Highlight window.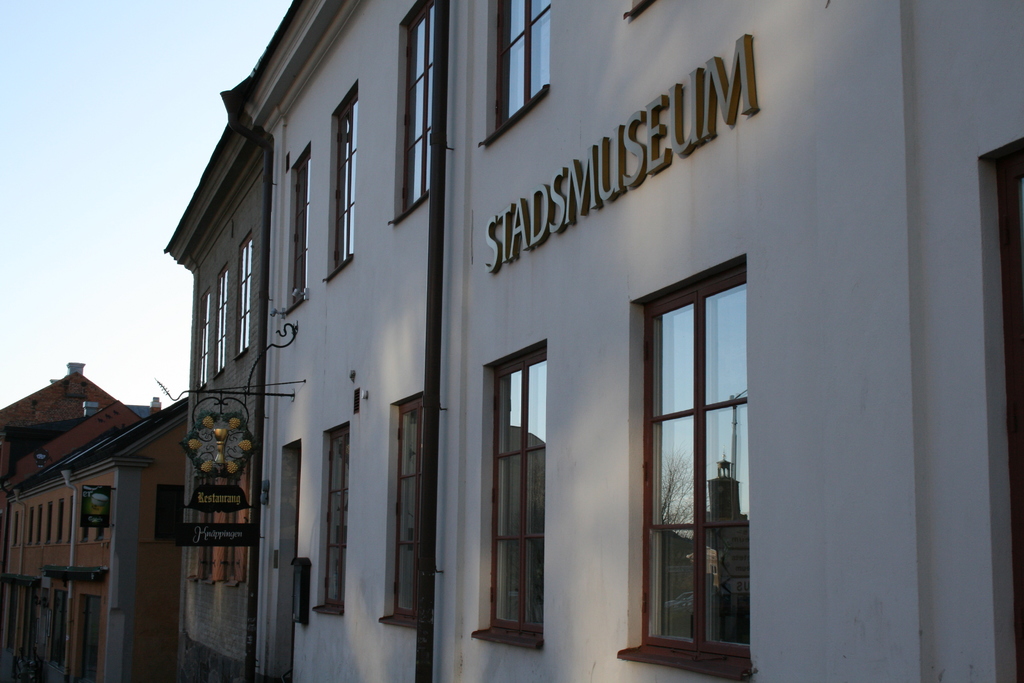
Highlighted region: detection(392, 0, 444, 227).
